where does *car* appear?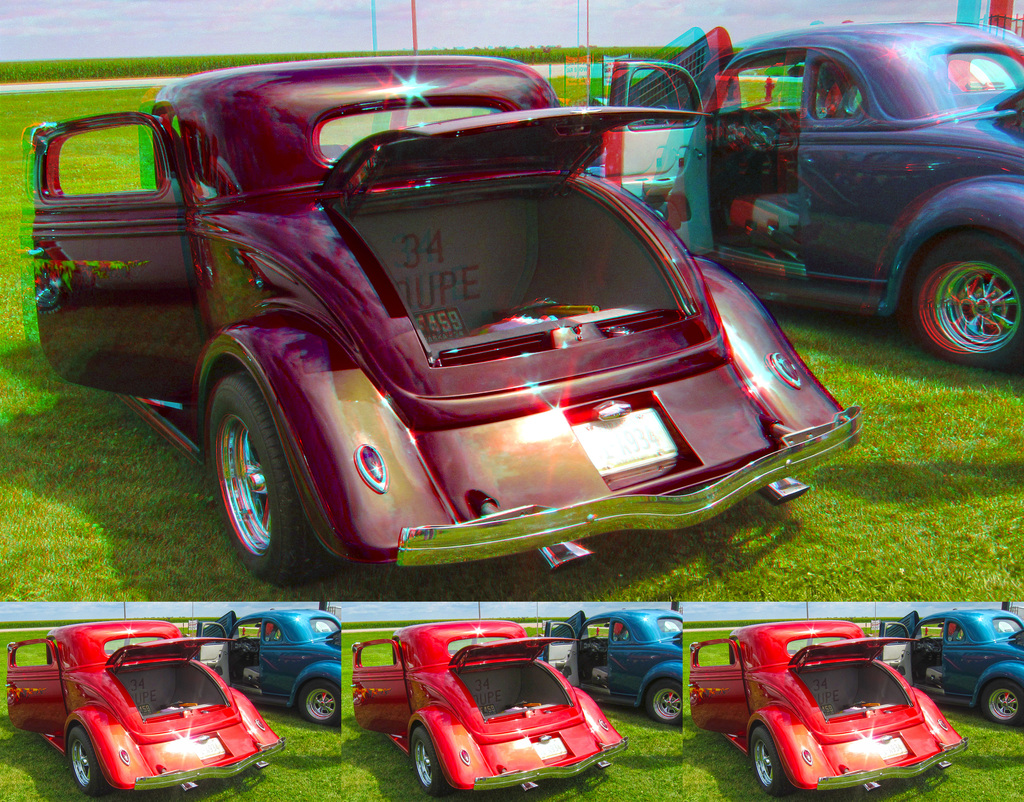
Appears at {"x1": 687, "y1": 622, "x2": 975, "y2": 799}.
